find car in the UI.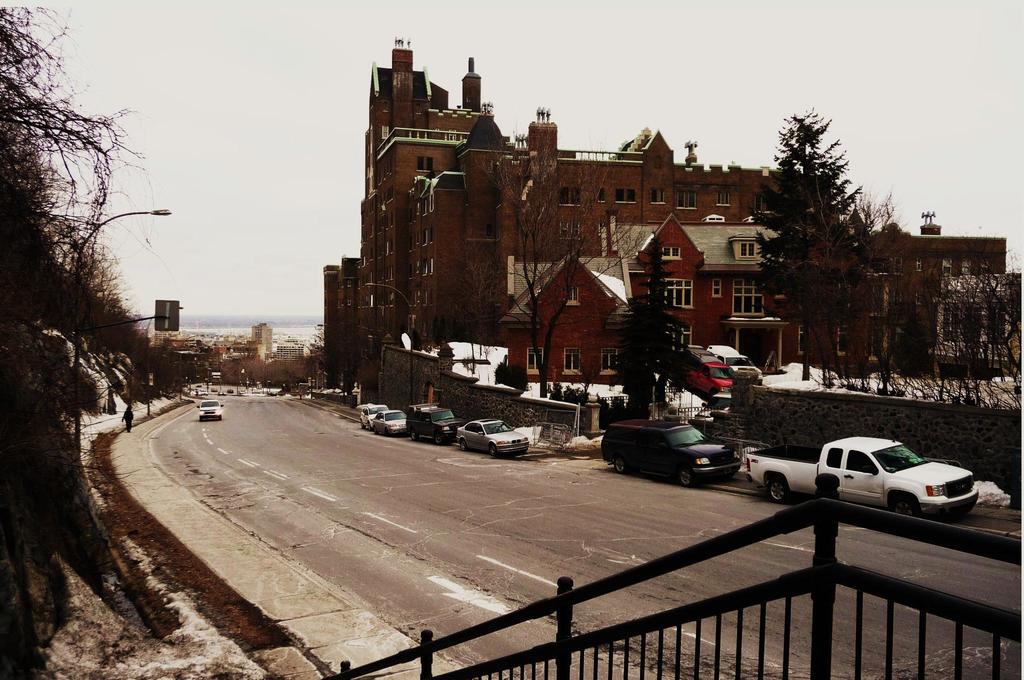
UI element at 216,391,227,396.
